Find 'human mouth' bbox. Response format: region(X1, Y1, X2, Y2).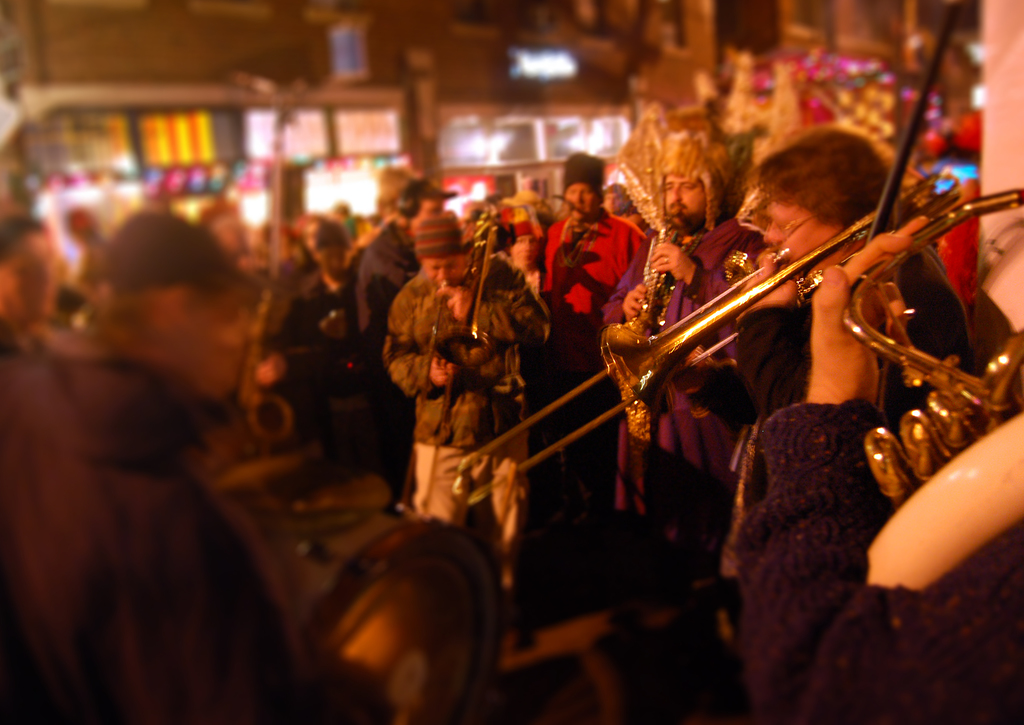
region(671, 204, 684, 211).
